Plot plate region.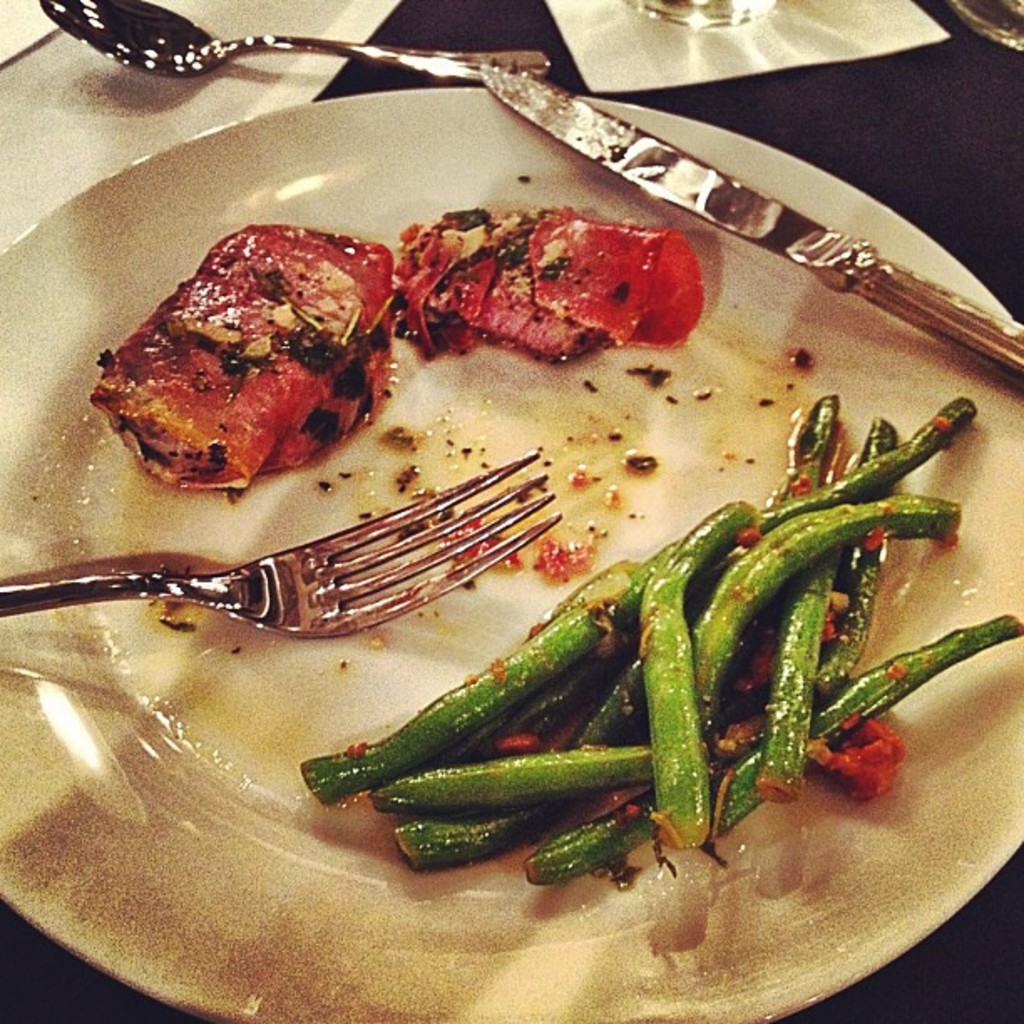
Plotted at 0:85:1022:1022.
